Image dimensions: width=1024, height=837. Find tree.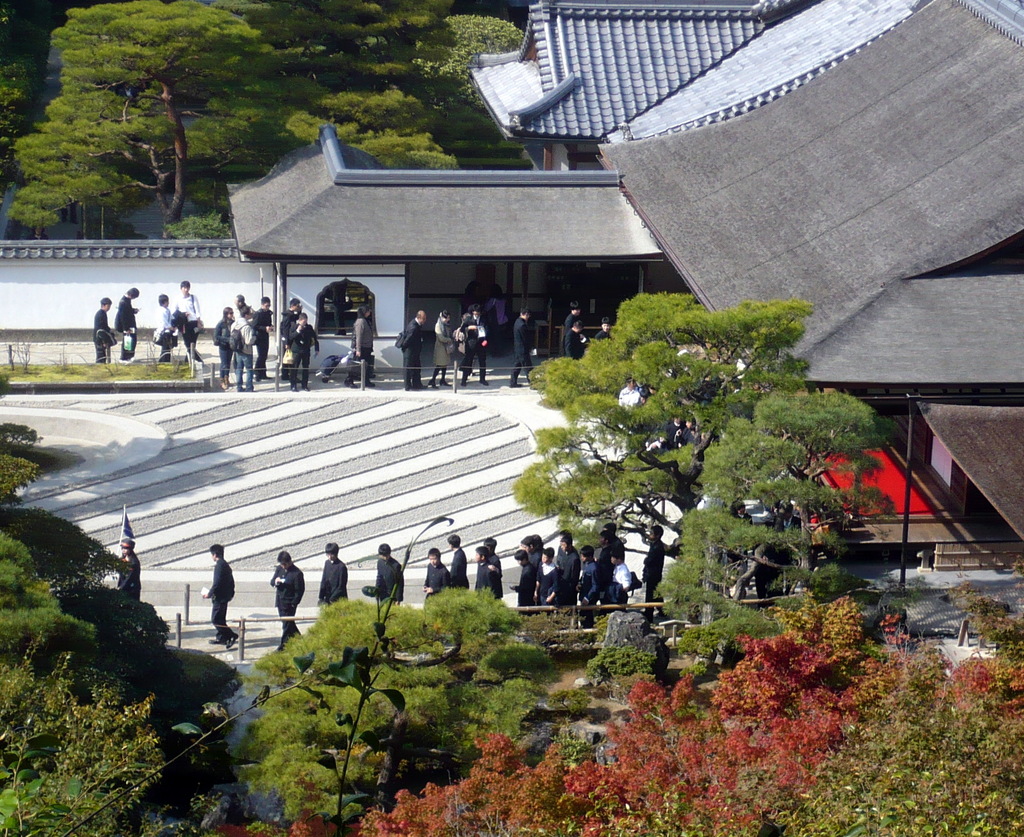
(x1=0, y1=424, x2=192, y2=836).
